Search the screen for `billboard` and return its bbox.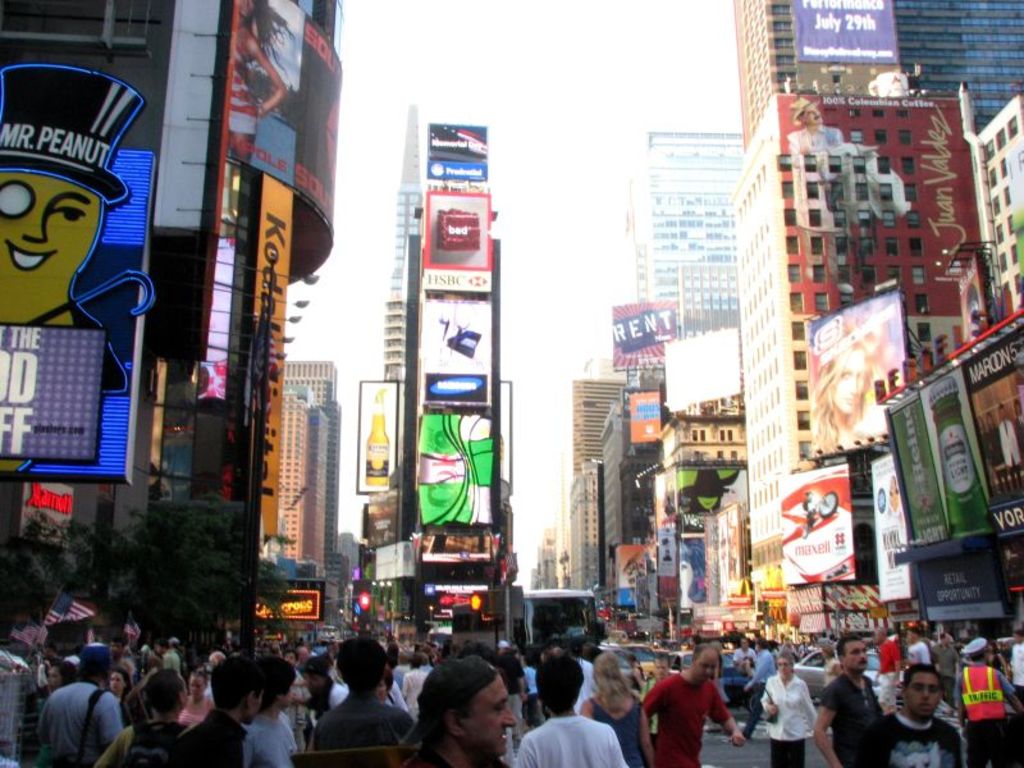
Found: bbox=(424, 119, 481, 151).
